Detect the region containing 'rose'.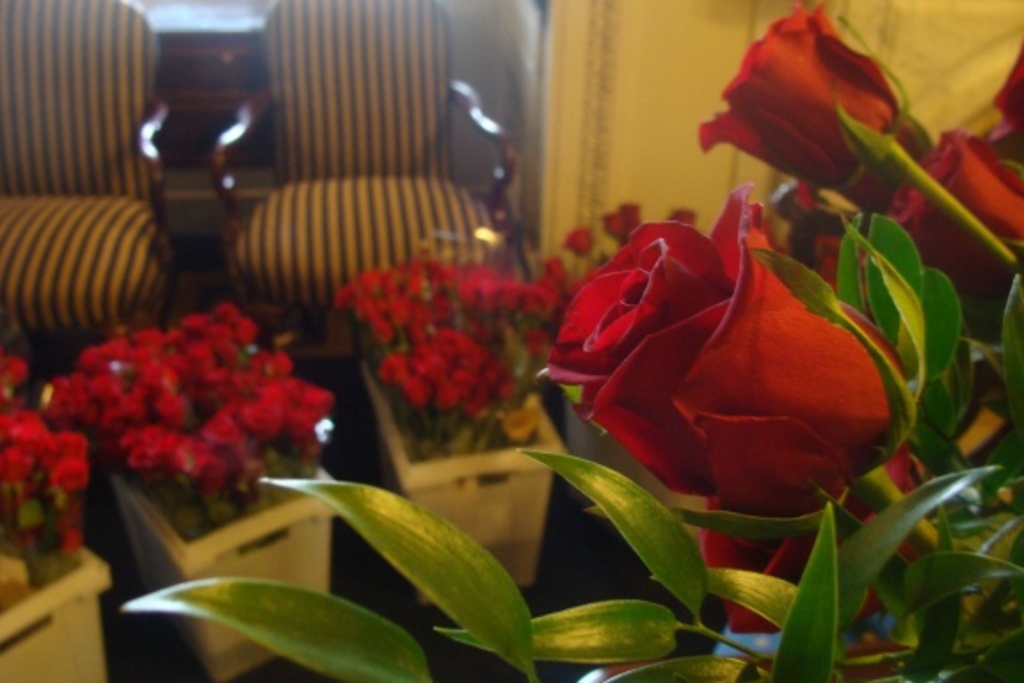
839, 110, 933, 212.
